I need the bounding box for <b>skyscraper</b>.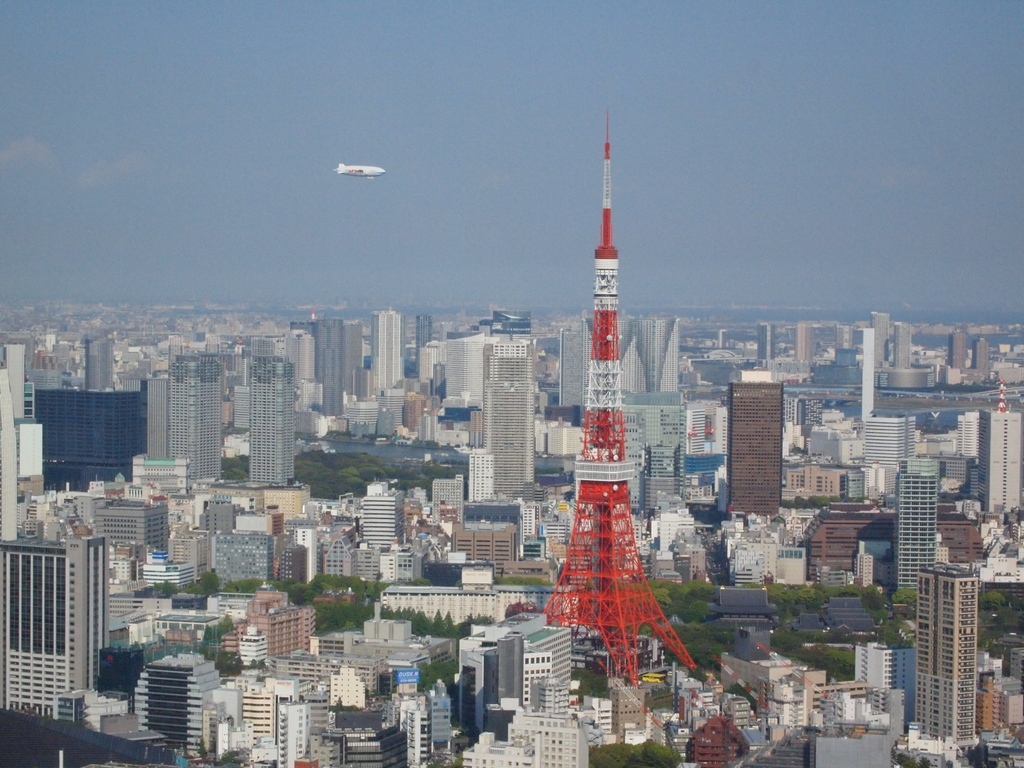
Here it is: {"left": 371, "top": 312, "right": 409, "bottom": 412}.
